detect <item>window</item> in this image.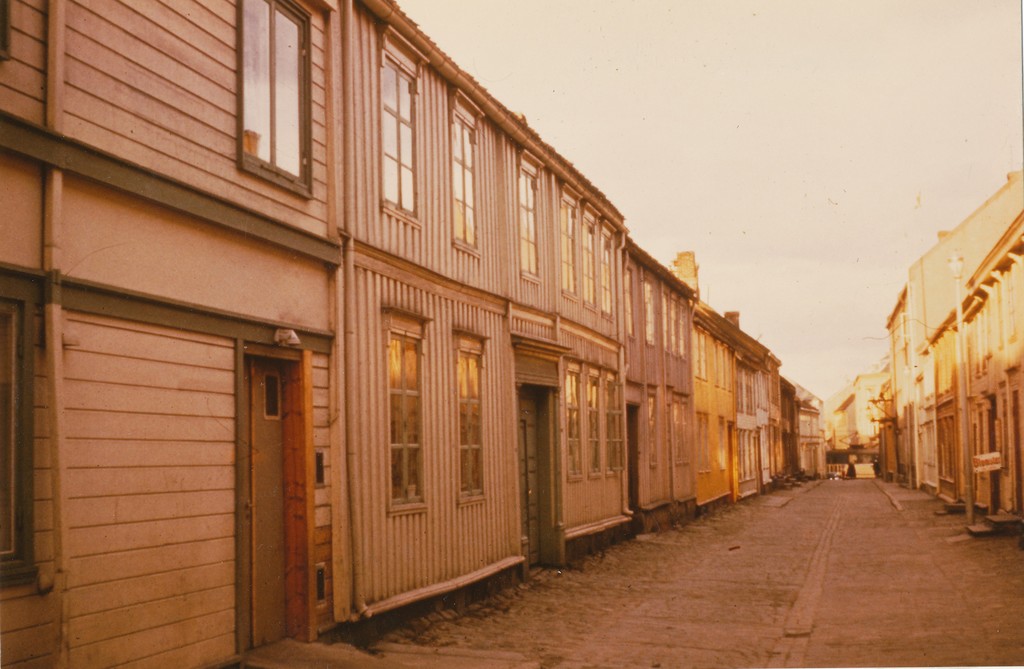
Detection: <bbox>456, 330, 486, 504</bbox>.
